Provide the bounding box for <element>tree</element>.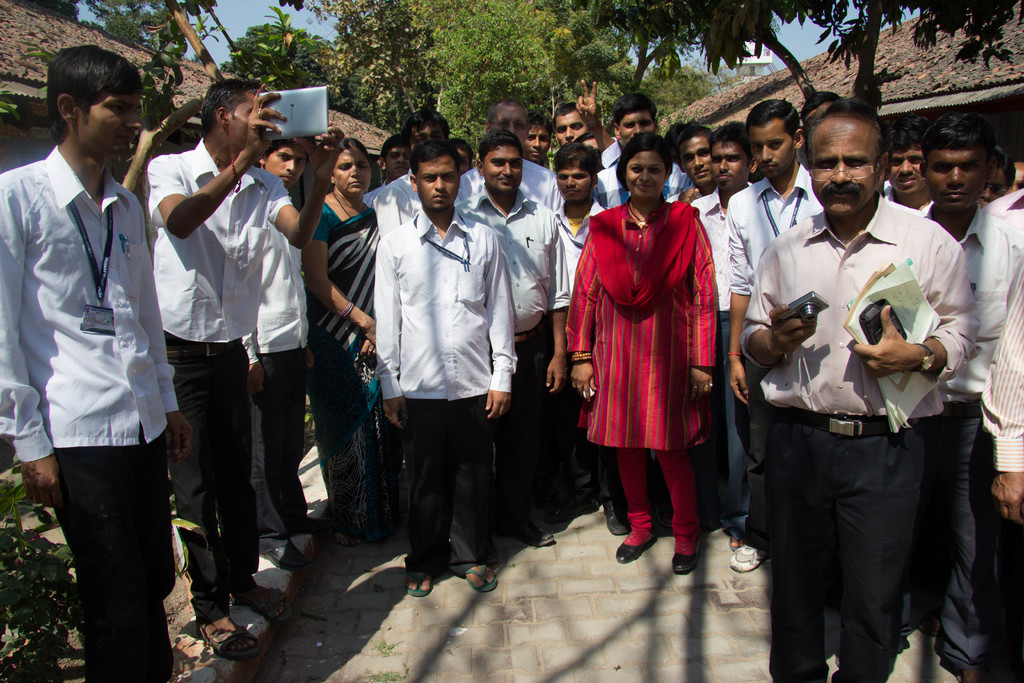
79, 0, 200, 62.
